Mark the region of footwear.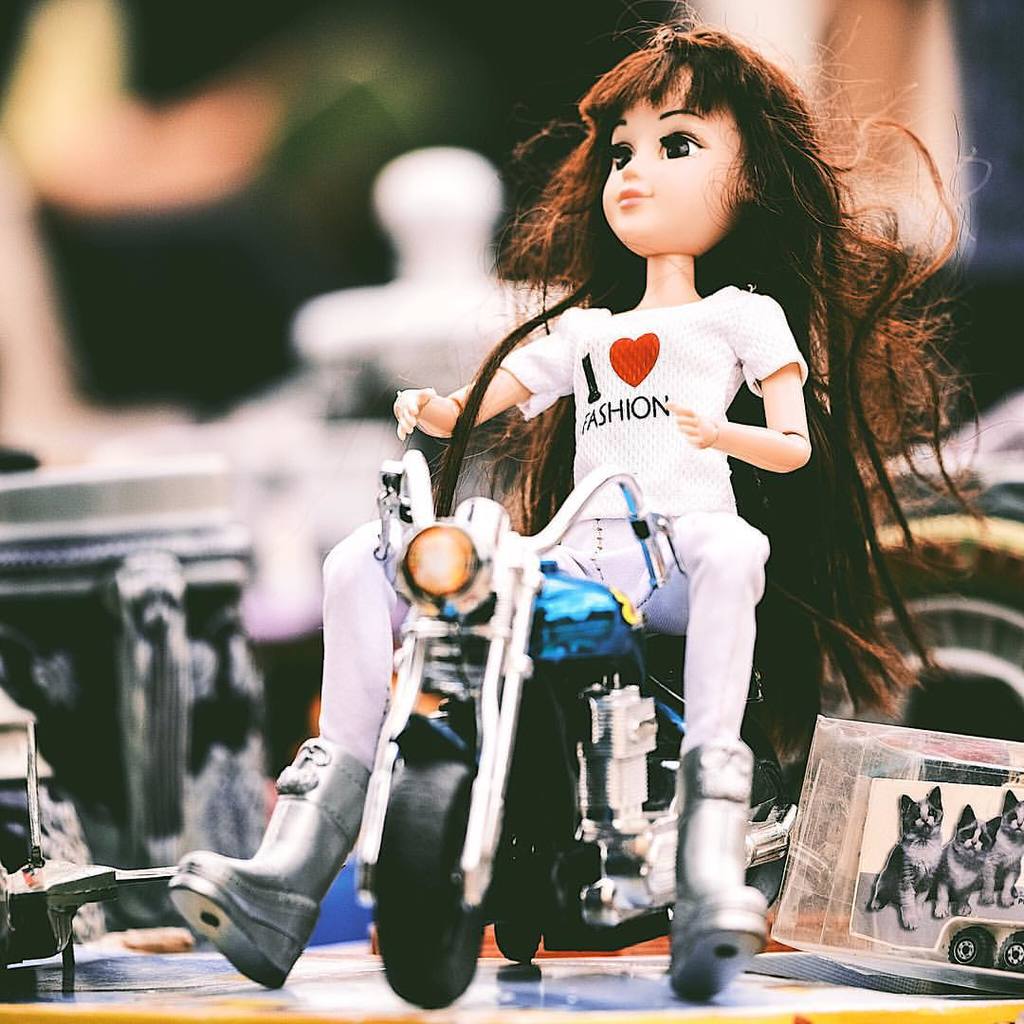
Region: <bbox>660, 754, 770, 999</bbox>.
